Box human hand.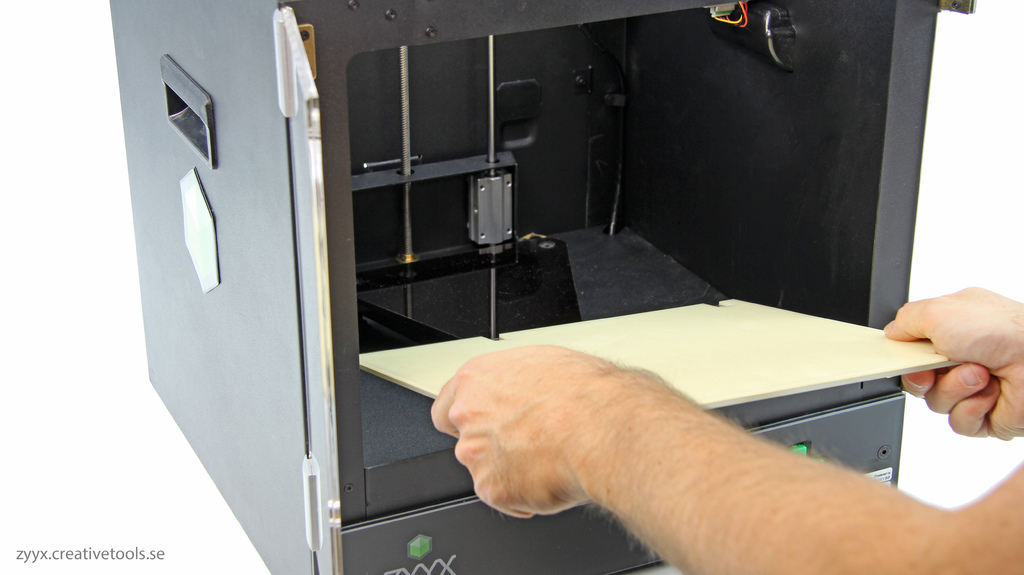
detection(872, 290, 1012, 448).
